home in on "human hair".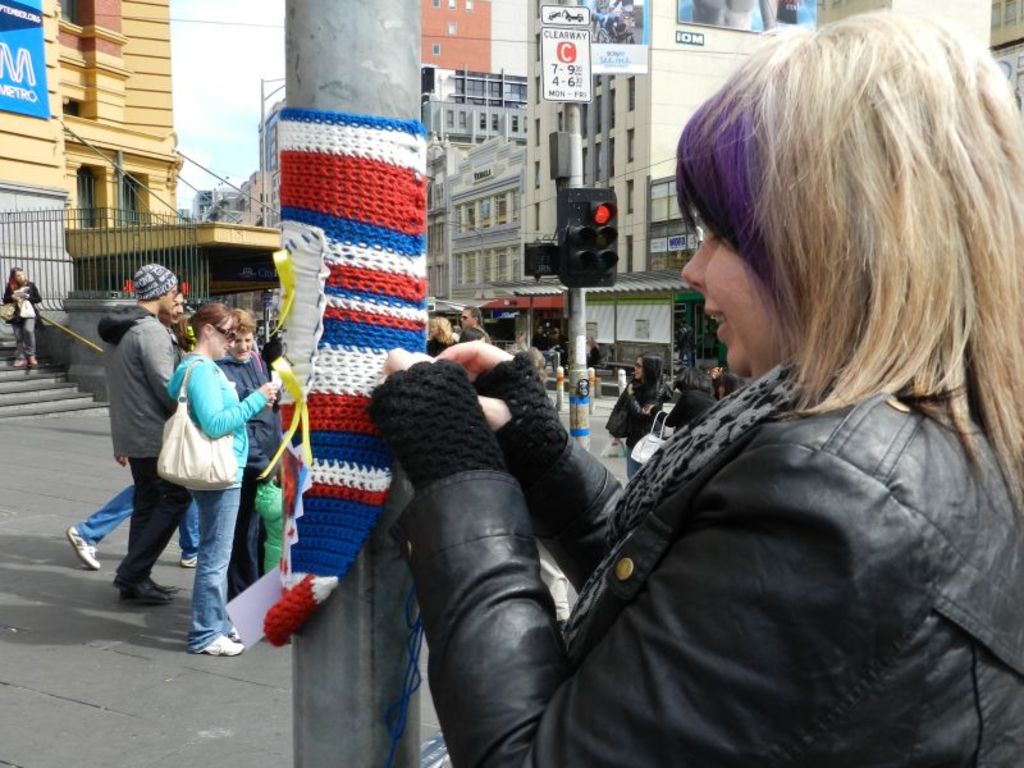
Homed in at box=[428, 311, 453, 348].
